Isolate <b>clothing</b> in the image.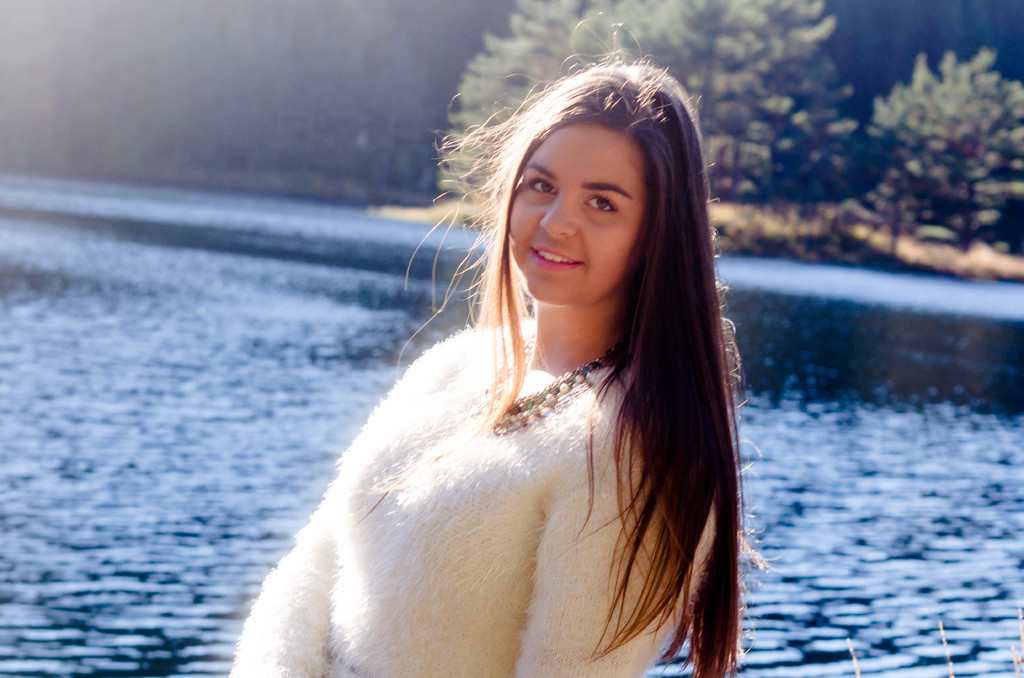
Isolated region: region(218, 299, 680, 661).
